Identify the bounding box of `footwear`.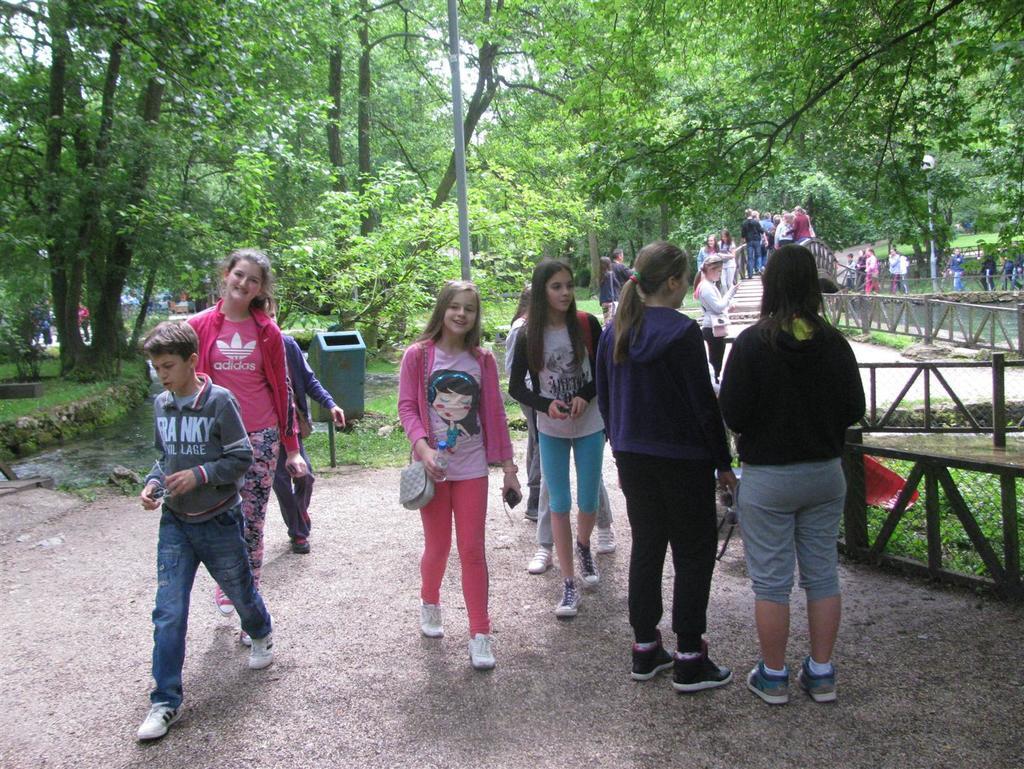
region(796, 654, 839, 703).
